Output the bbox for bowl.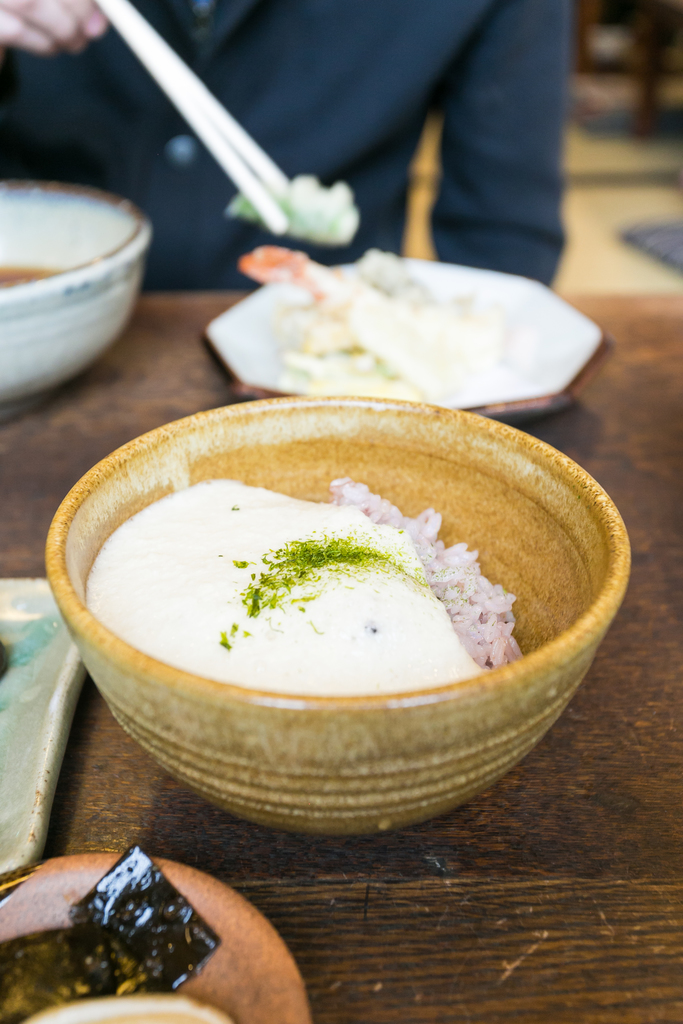
<bbox>1, 177, 152, 410</bbox>.
